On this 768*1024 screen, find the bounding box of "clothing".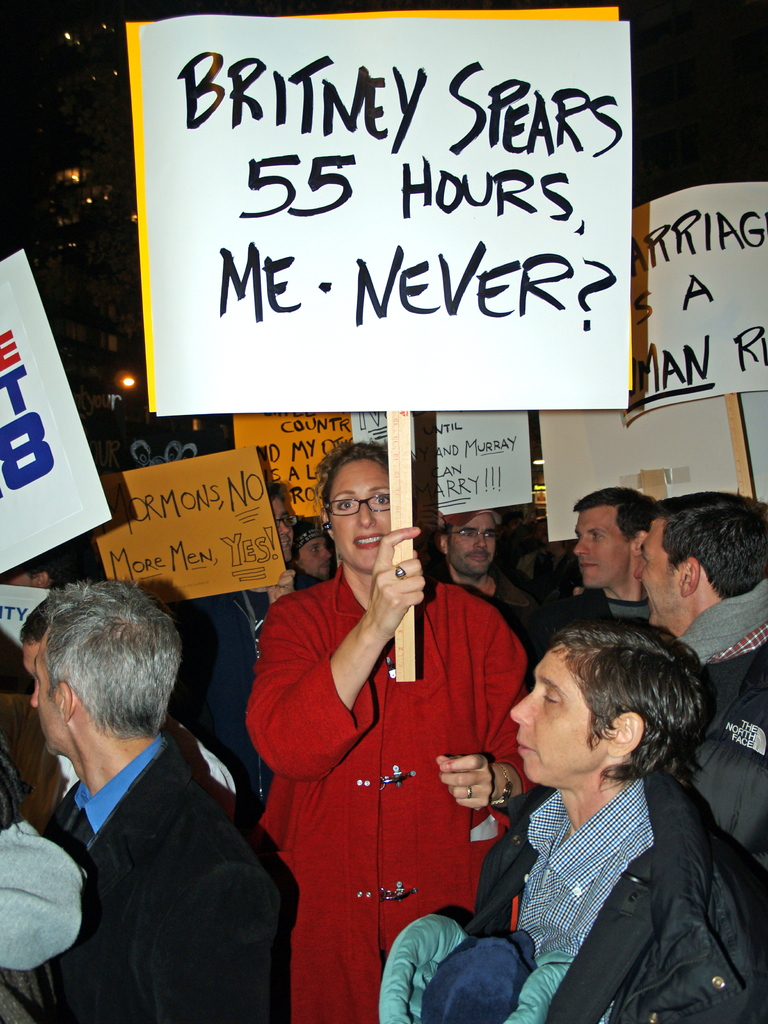
Bounding box: x1=680 y1=582 x2=767 y2=853.
